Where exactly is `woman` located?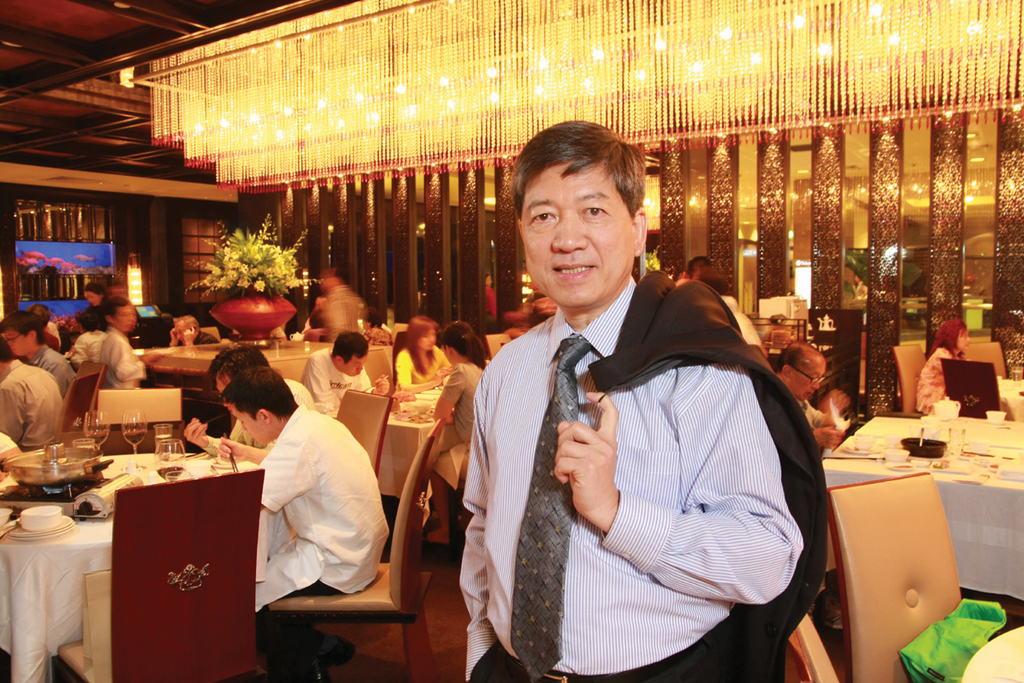
Its bounding box is BBox(390, 313, 462, 391).
